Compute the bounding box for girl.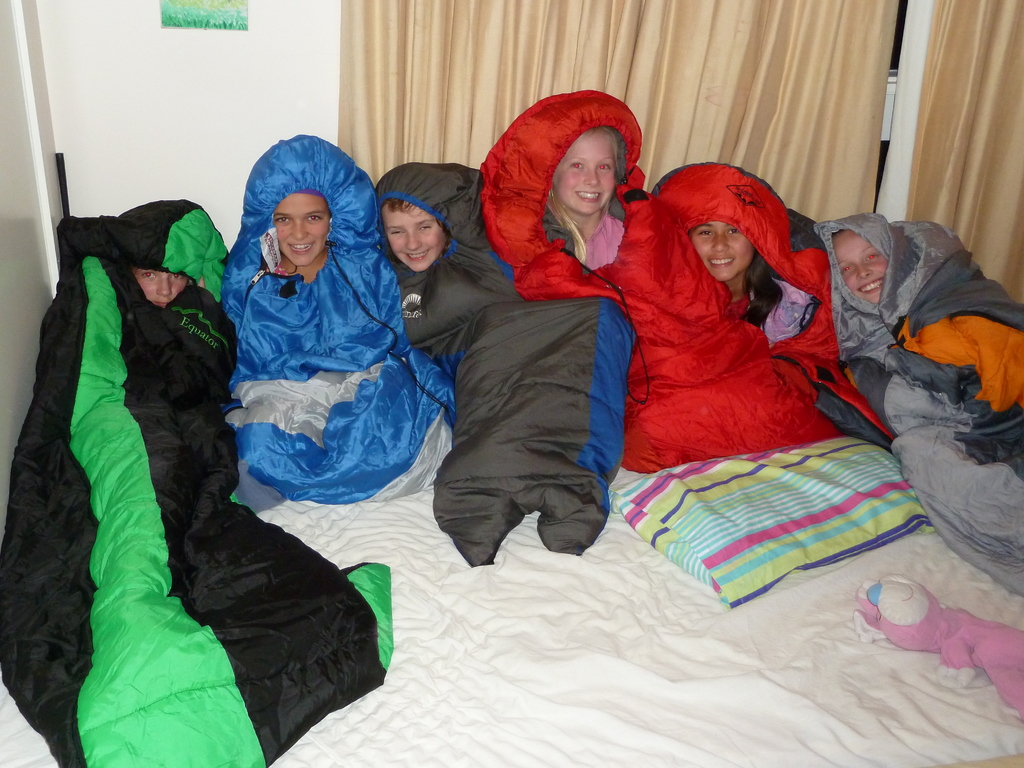
locate(540, 127, 630, 276).
